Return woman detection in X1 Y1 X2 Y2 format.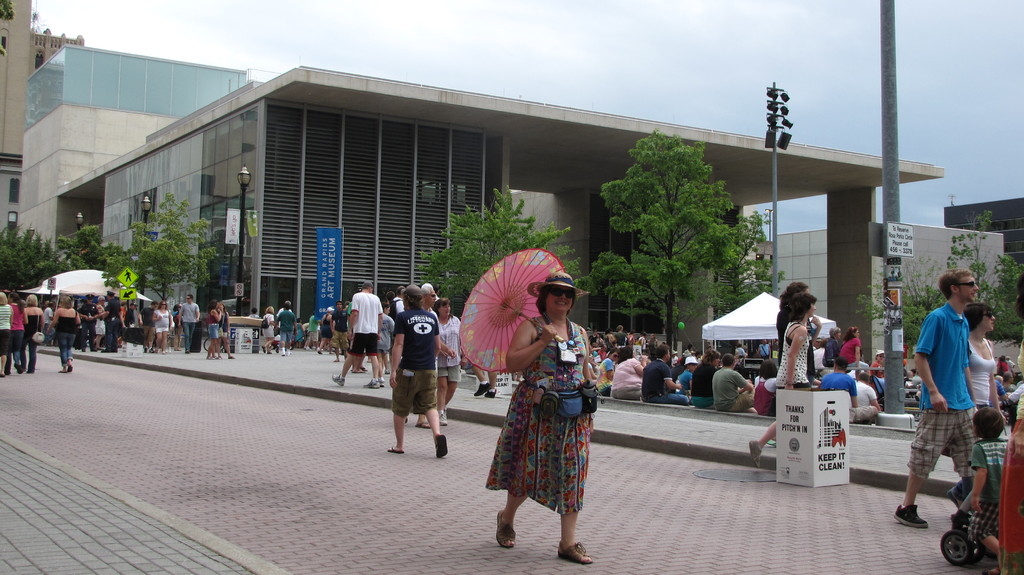
21 292 47 372.
